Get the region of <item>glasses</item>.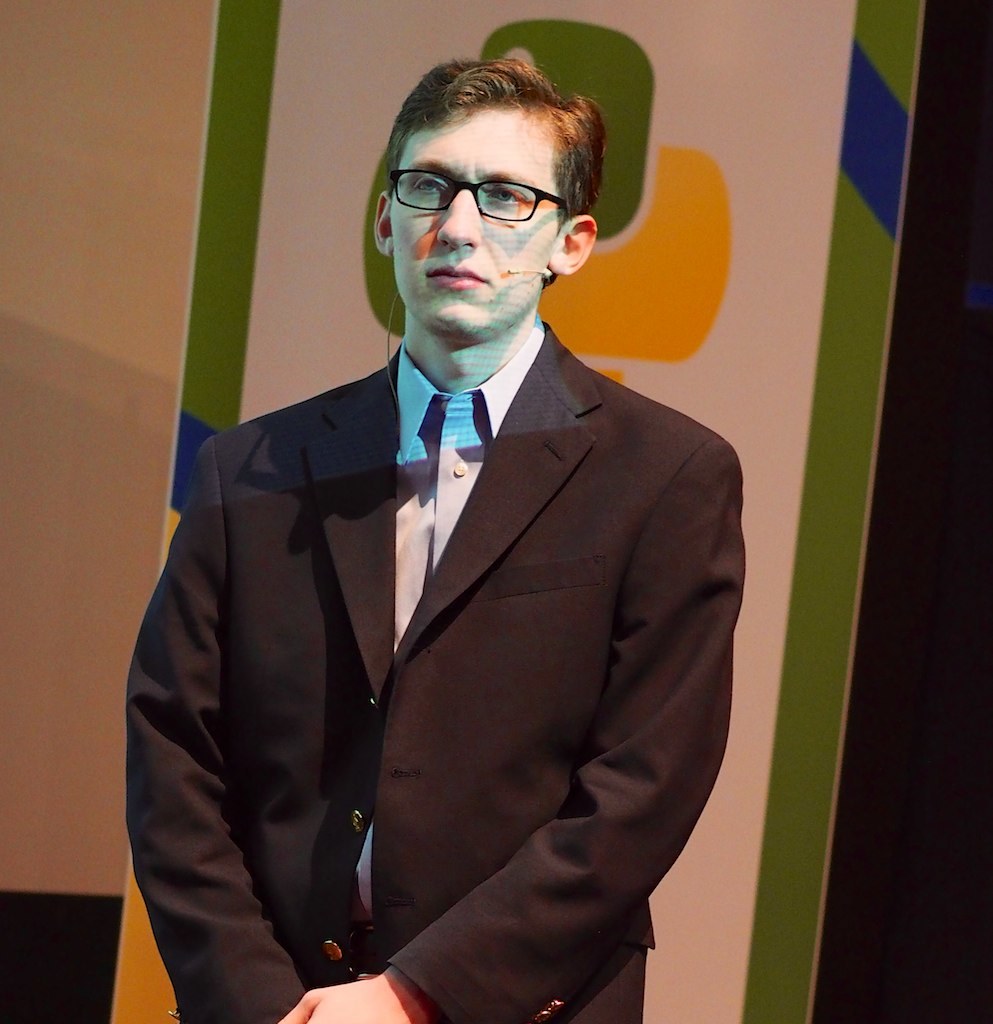
(387, 147, 590, 221).
